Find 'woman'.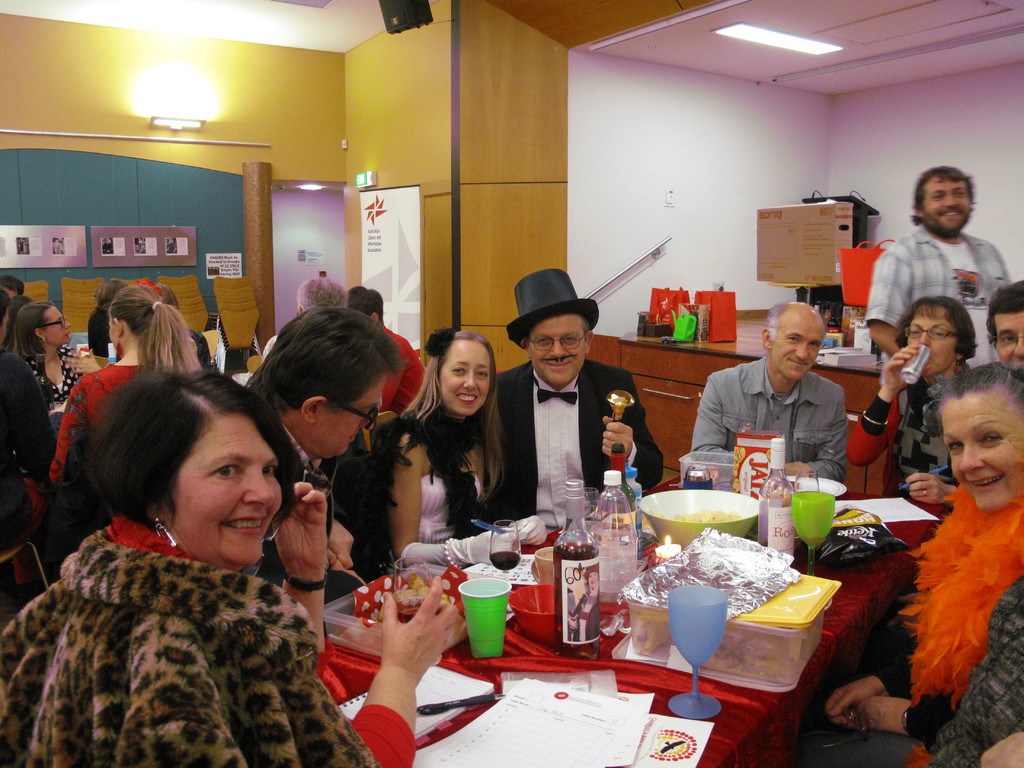
{"x1": 803, "y1": 362, "x2": 1023, "y2": 767}.
